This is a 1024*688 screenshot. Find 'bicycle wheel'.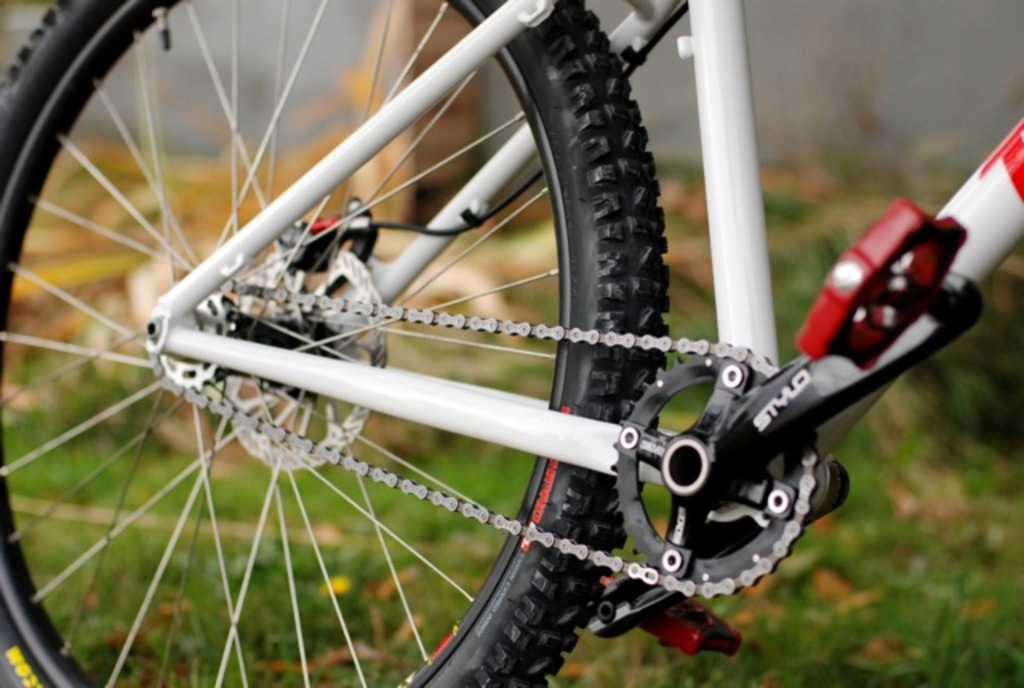
Bounding box: bbox=(0, 0, 664, 686).
